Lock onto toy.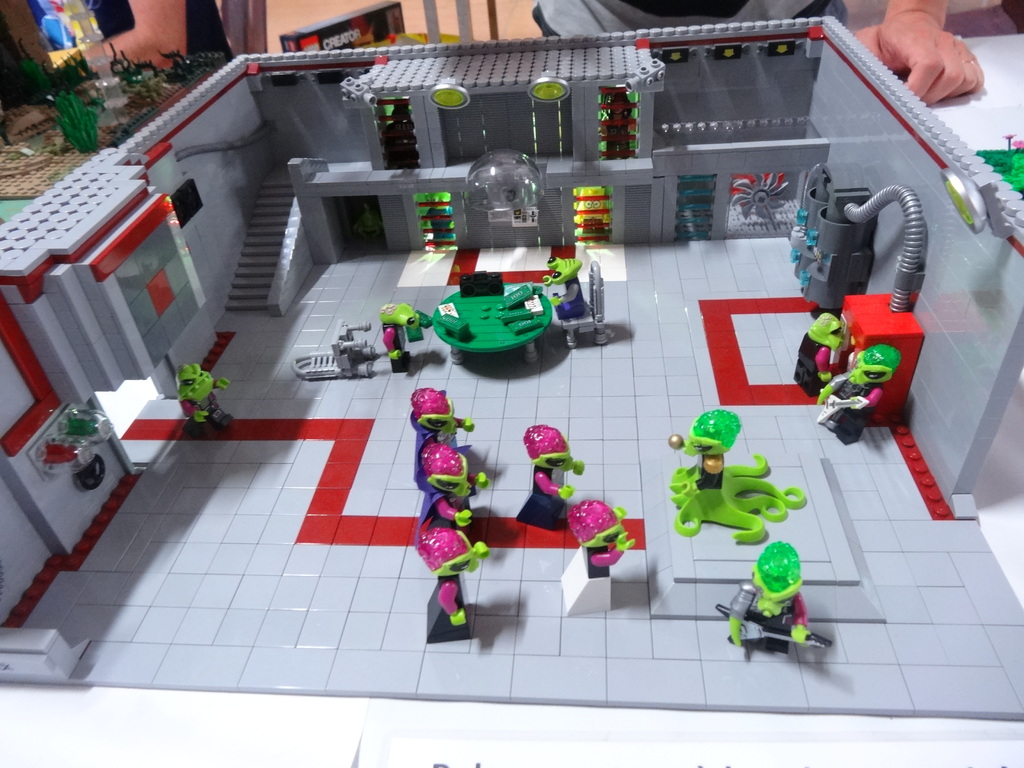
Locked: l=293, t=320, r=378, b=381.
